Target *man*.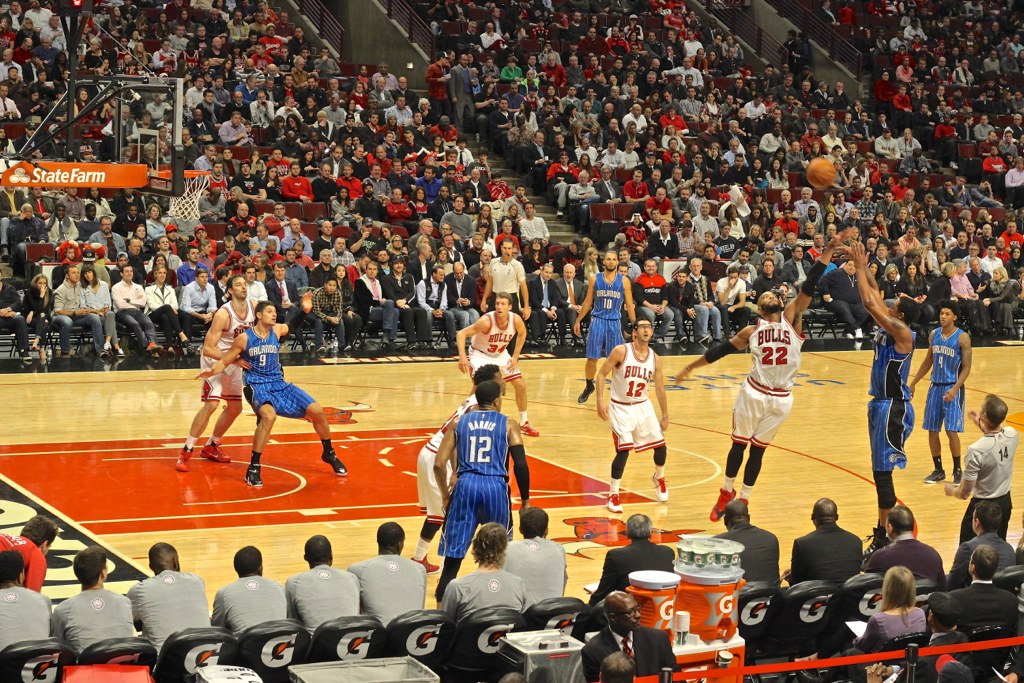
Target region: select_region(0, 549, 57, 651).
